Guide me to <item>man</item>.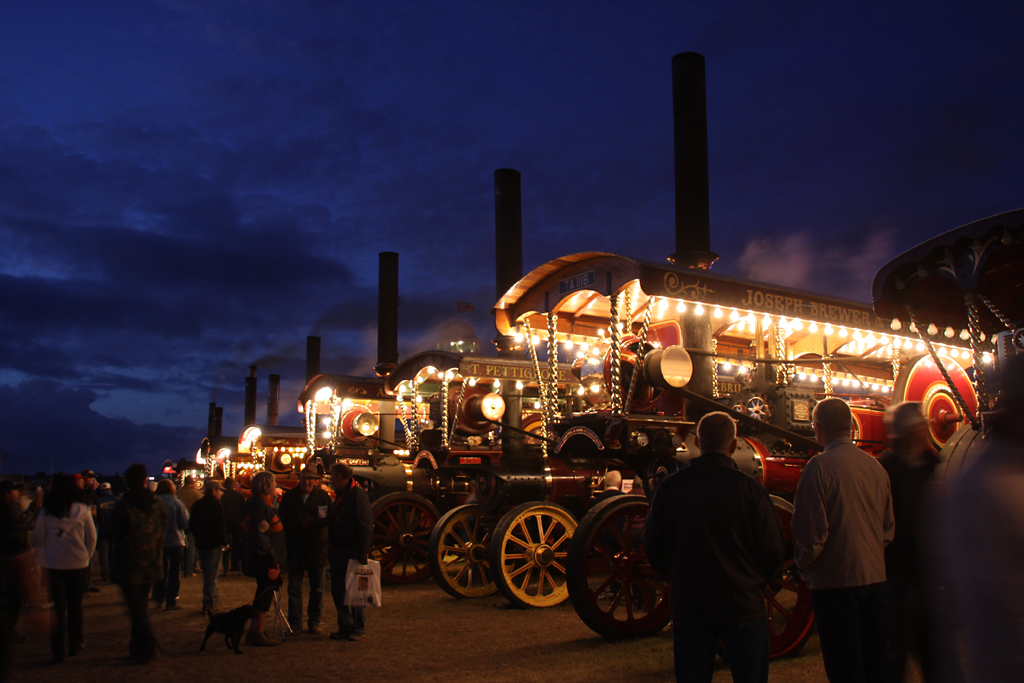
Guidance: {"x1": 110, "y1": 461, "x2": 174, "y2": 659}.
